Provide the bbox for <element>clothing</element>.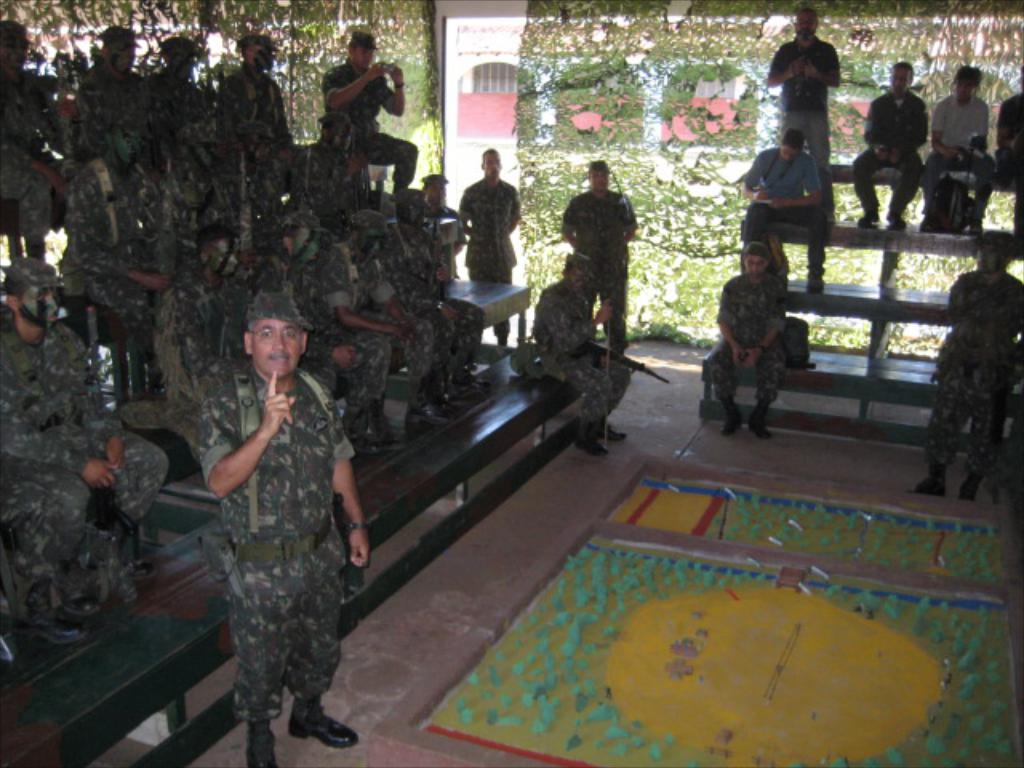
x1=205, y1=371, x2=354, y2=709.
